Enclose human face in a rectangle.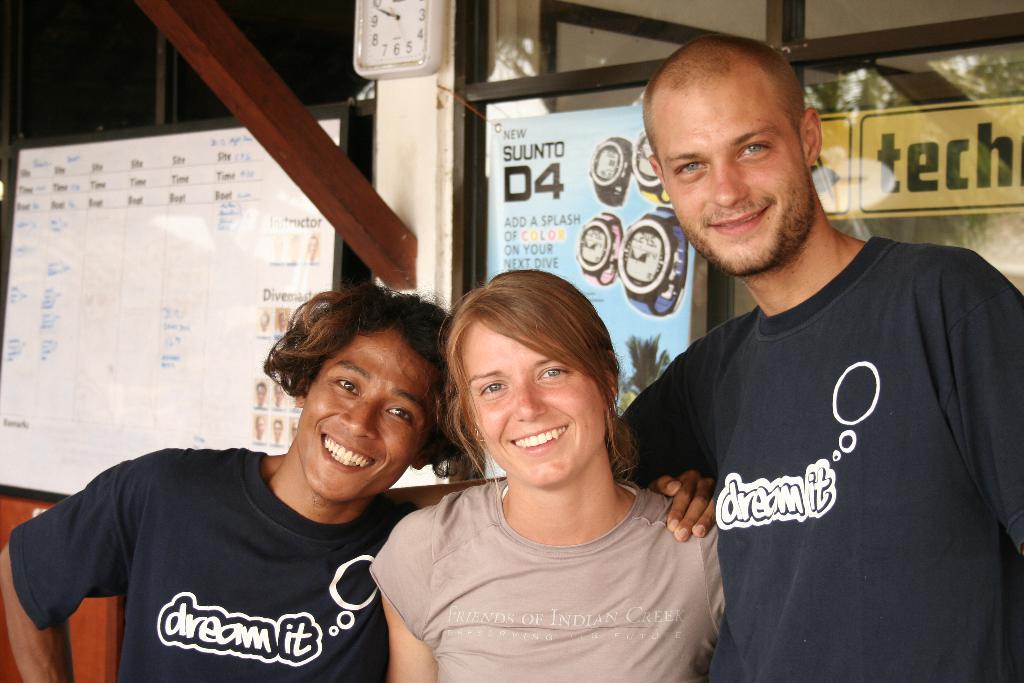
[left=657, top=86, right=819, bottom=274].
